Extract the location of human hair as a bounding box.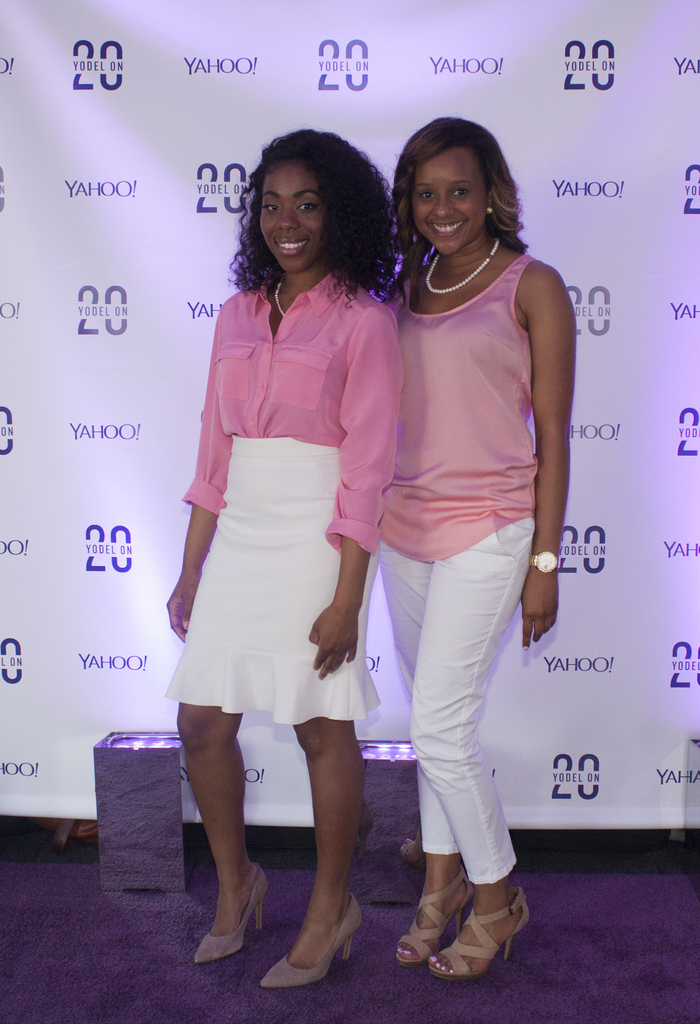
locate(389, 116, 531, 300).
